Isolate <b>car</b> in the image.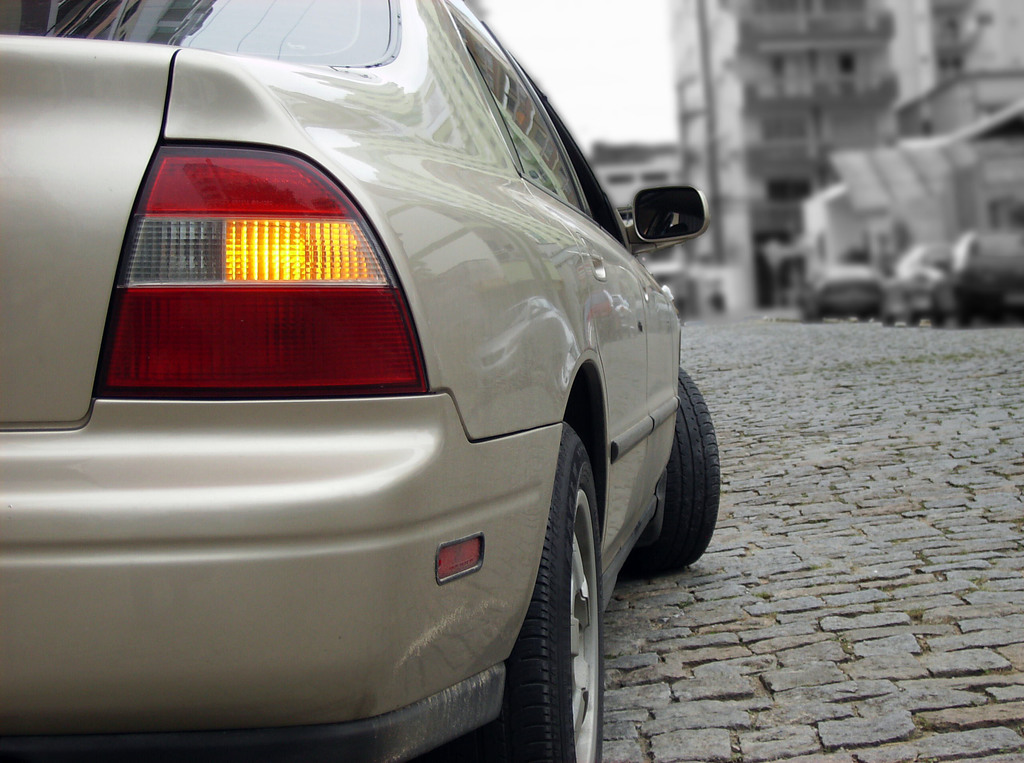
Isolated region: <box>883,242,959,321</box>.
